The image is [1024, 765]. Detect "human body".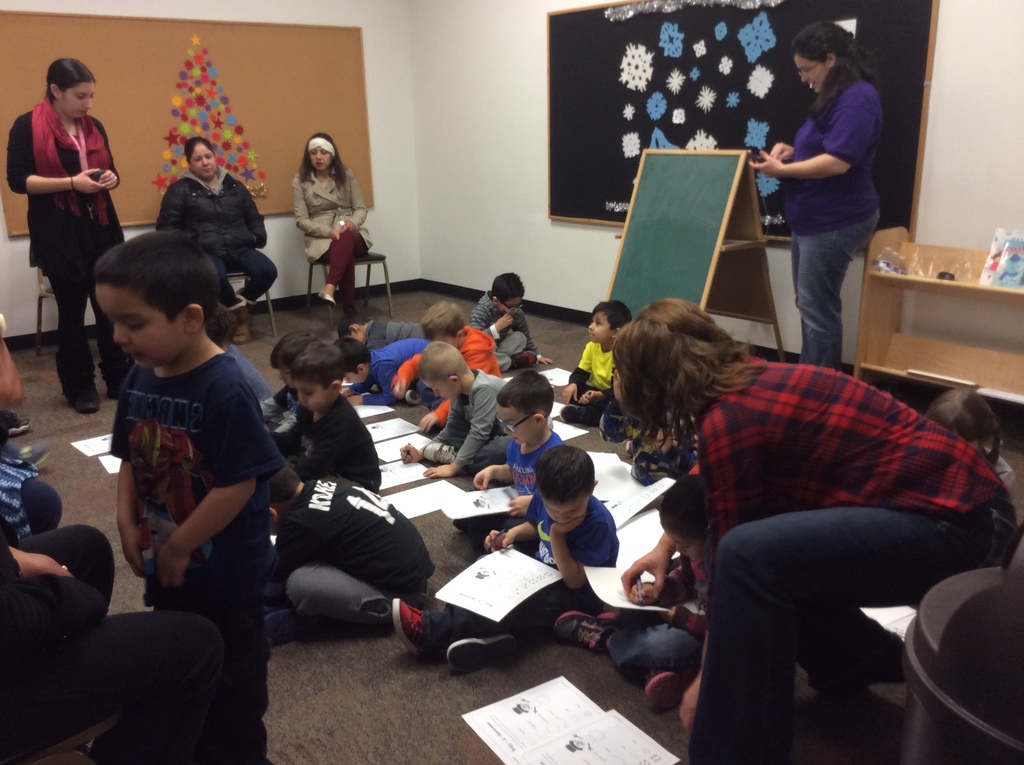
Detection: region(0, 514, 235, 764).
